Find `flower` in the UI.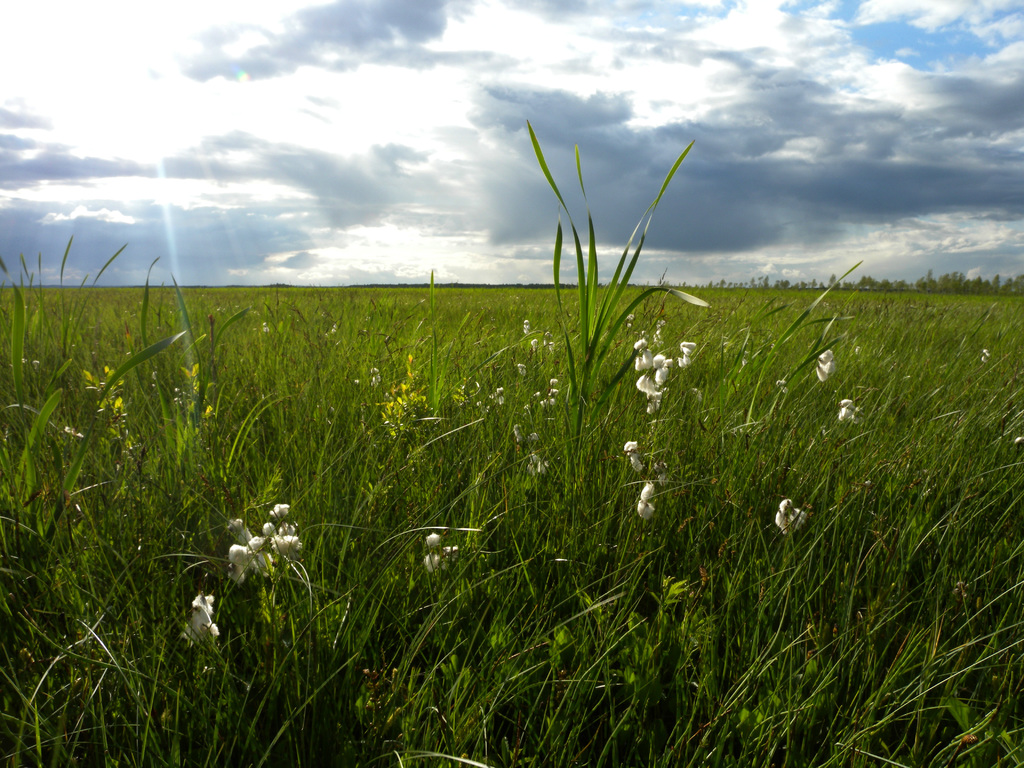
UI element at region(634, 480, 657, 521).
